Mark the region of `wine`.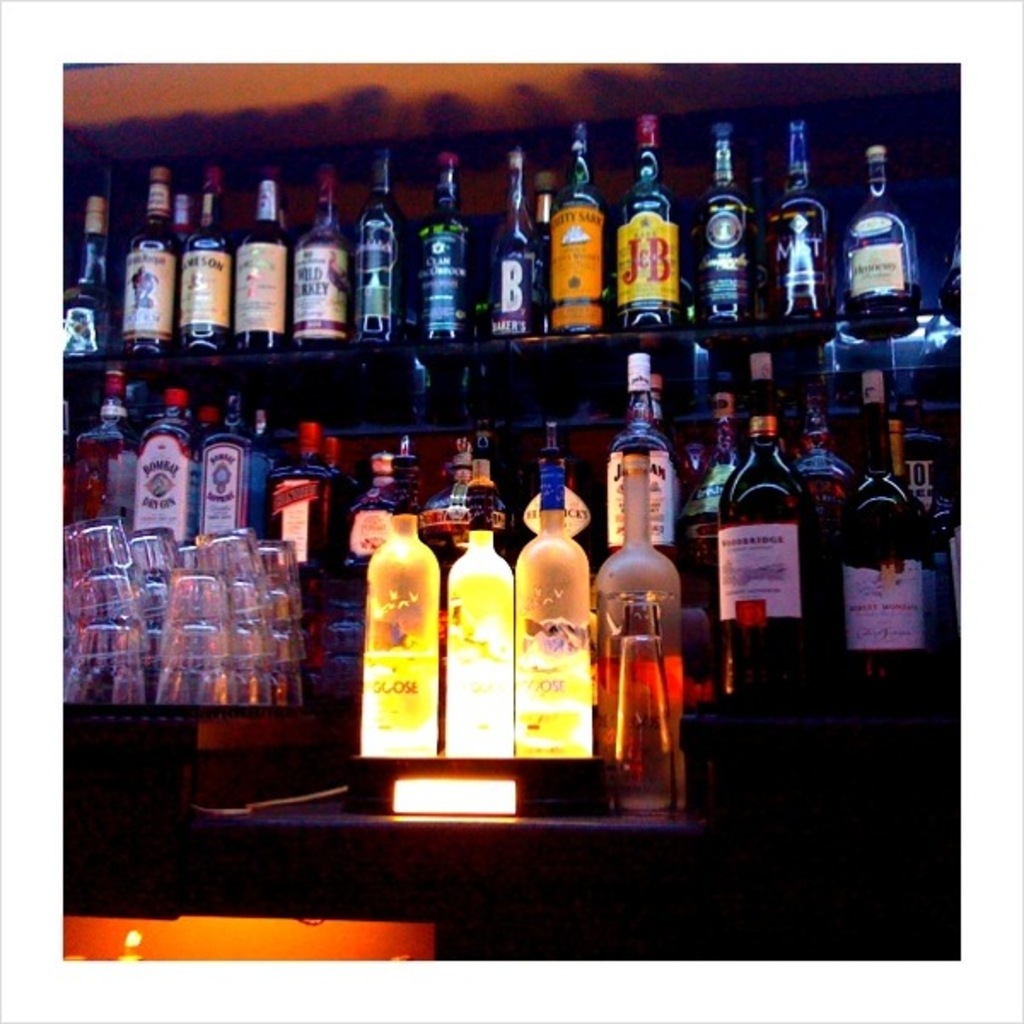
Region: [left=348, top=133, right=420, bottom=346].
